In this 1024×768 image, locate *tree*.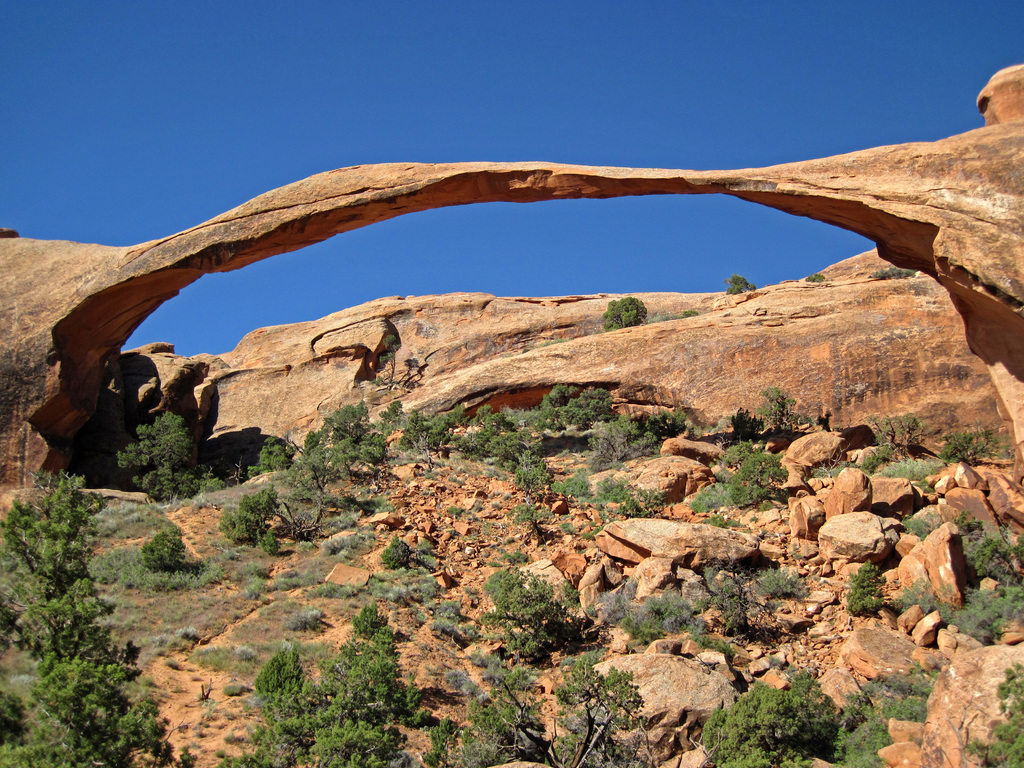
Bounding box: 444:657:653:767.
